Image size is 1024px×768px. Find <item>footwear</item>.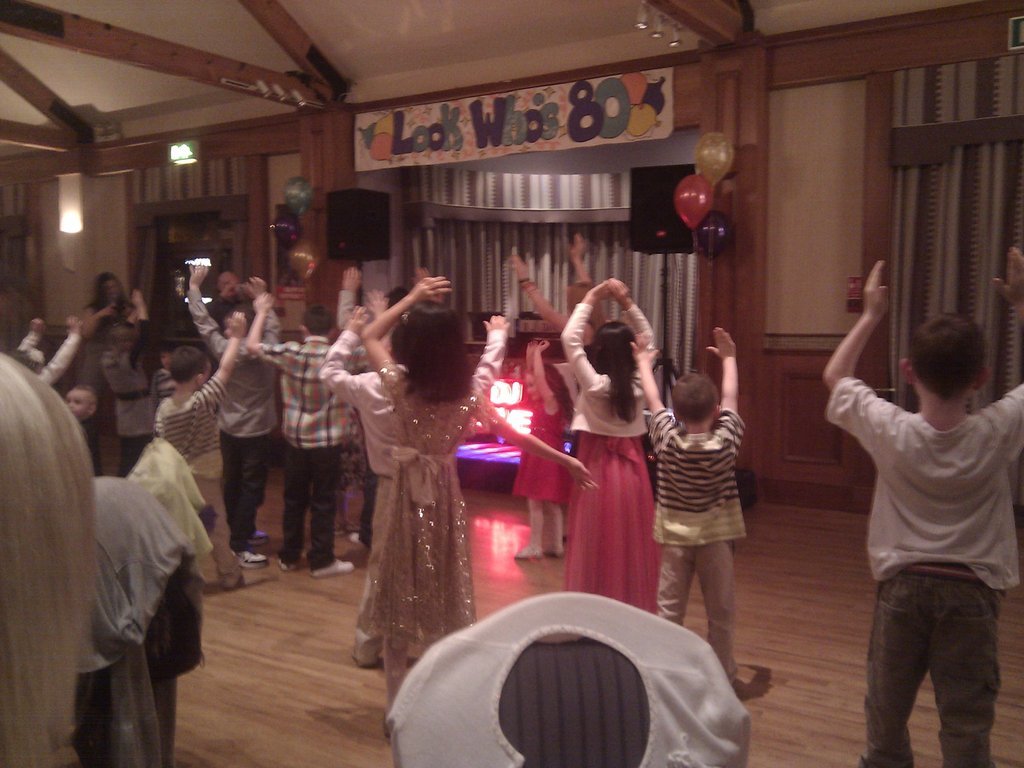
left=223, top=568, right=242, bottom=586.
